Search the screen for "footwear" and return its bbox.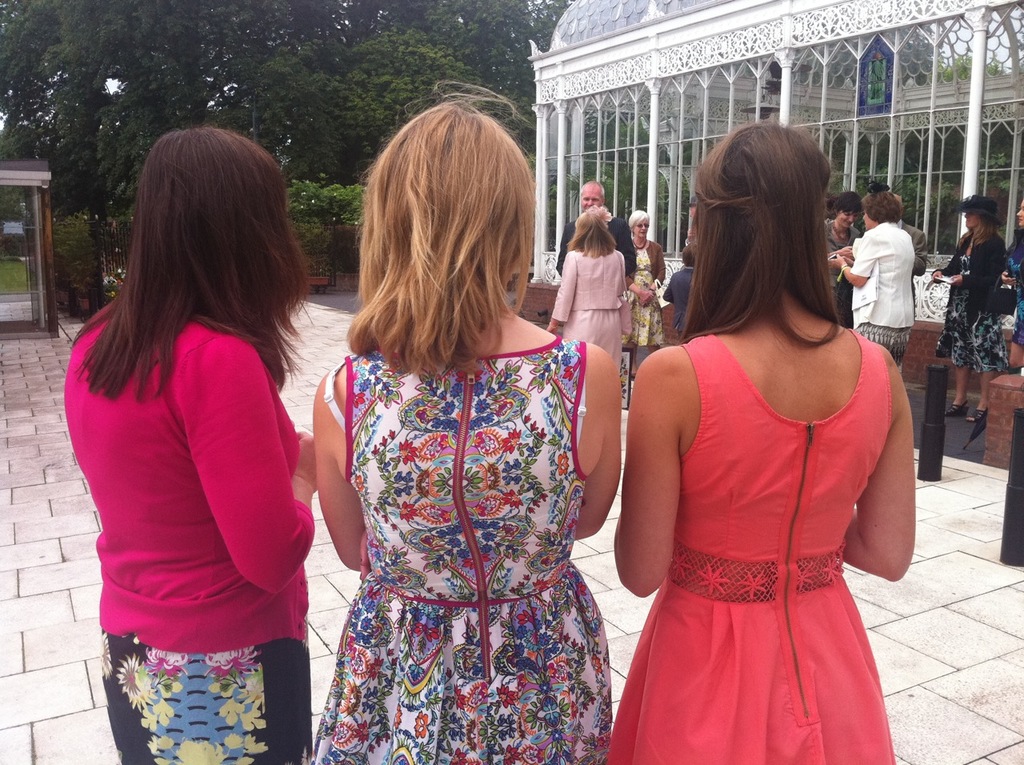
Found: left=946, top=404, right=968, bottom=419.
